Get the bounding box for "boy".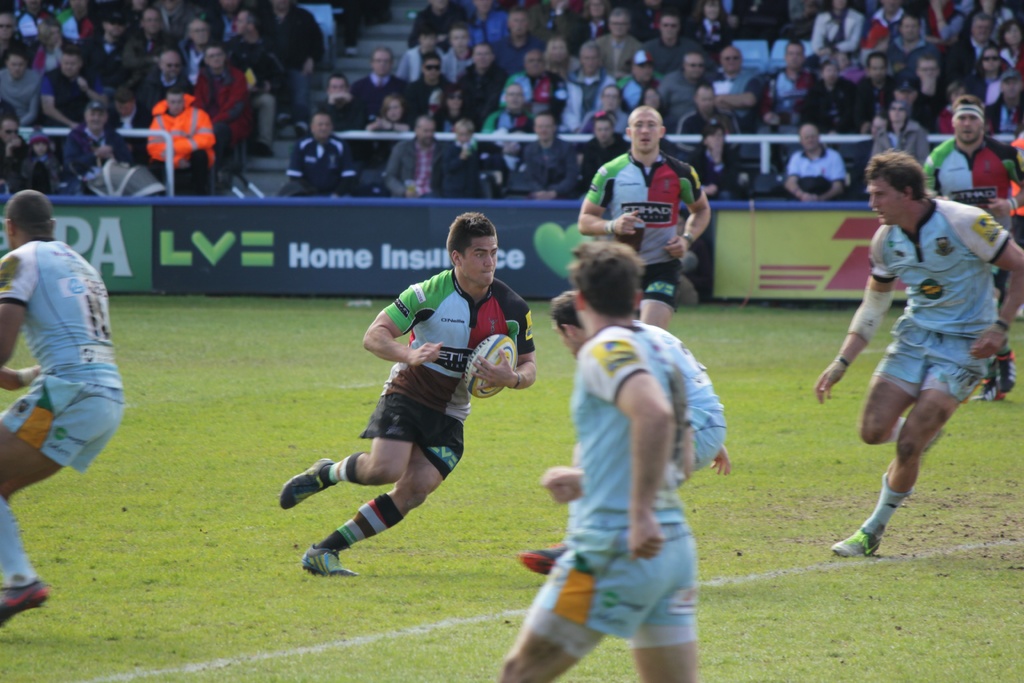
bbox(815, 150, 1023, 555).
